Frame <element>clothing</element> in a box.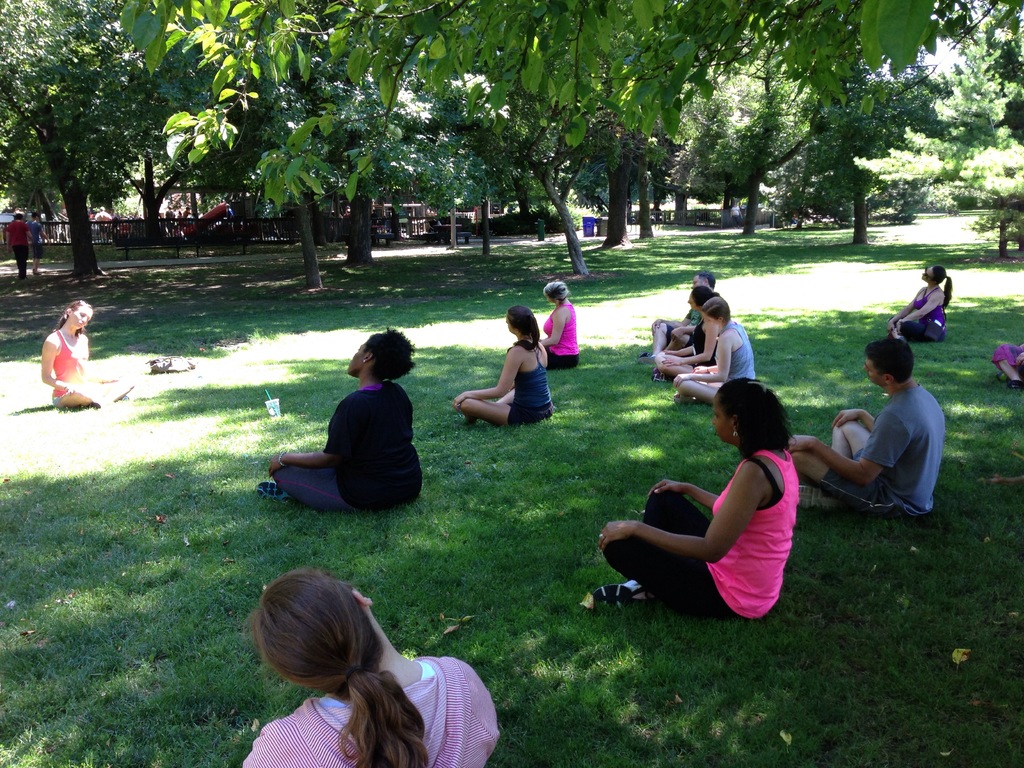
select_region(991, 344, 1023, 375).
